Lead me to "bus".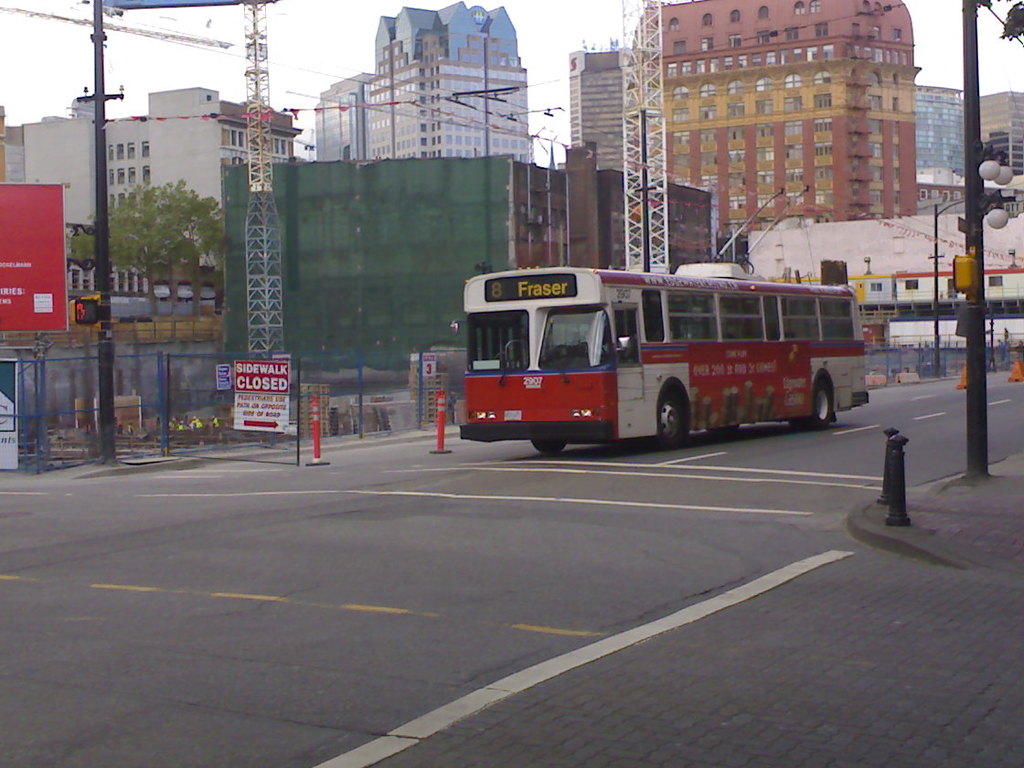
Lead to 461,267,872,451.
